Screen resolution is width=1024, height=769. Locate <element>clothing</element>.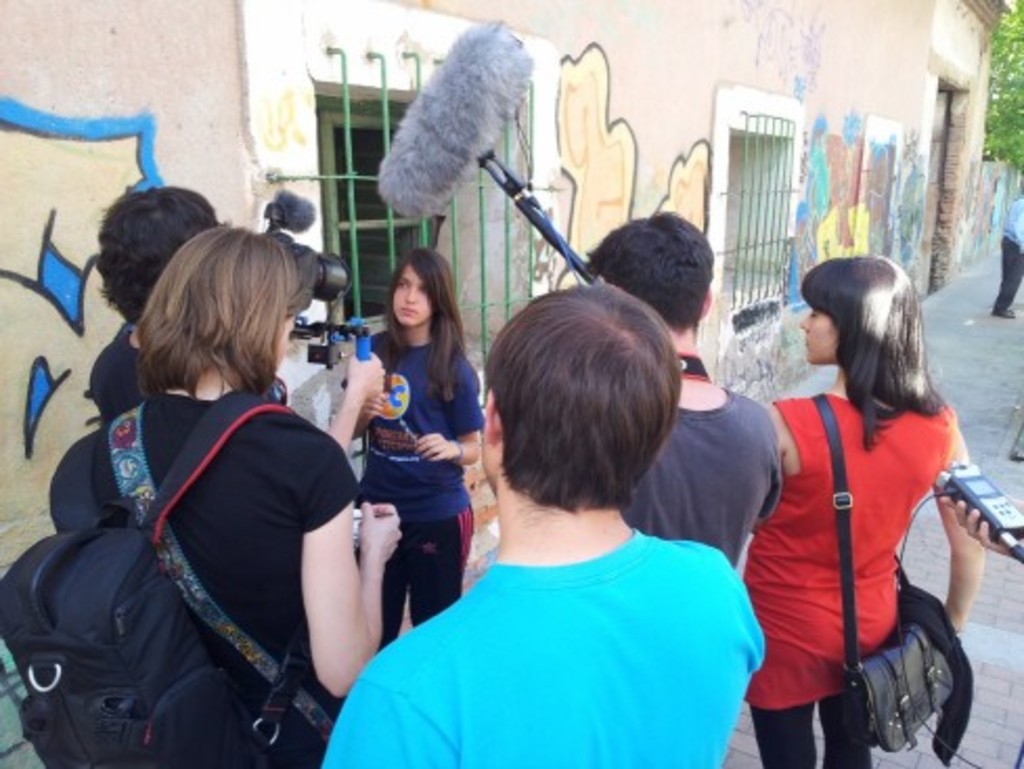
{"left": 348, "top": 339, "right": 482, "bottom": 650}.
